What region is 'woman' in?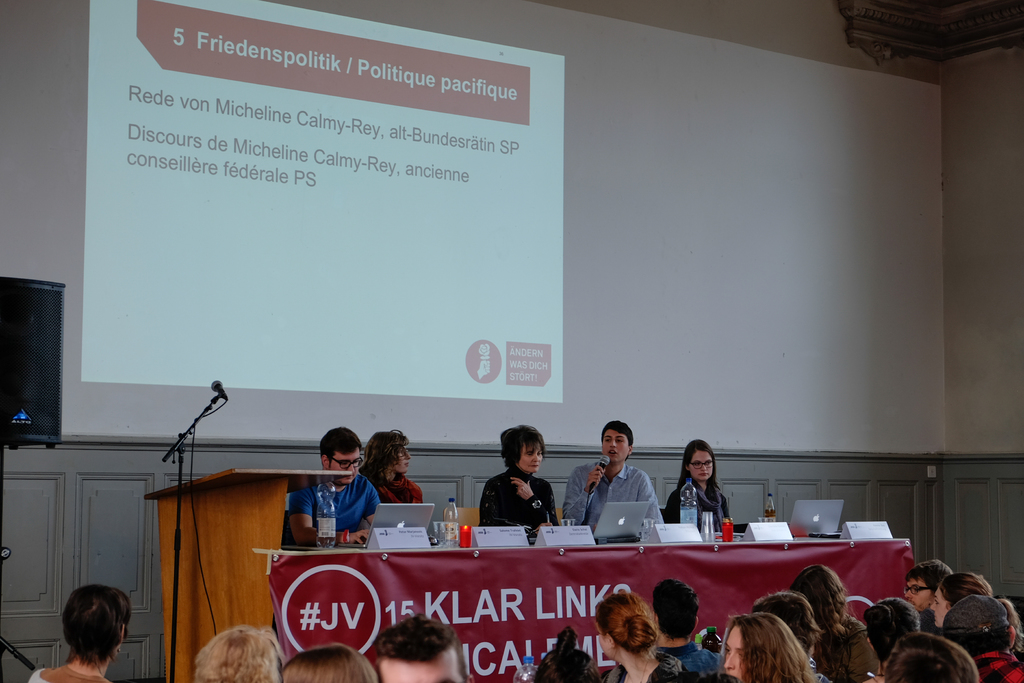
[x1=675, y1=448, x2=740, y2=557].
